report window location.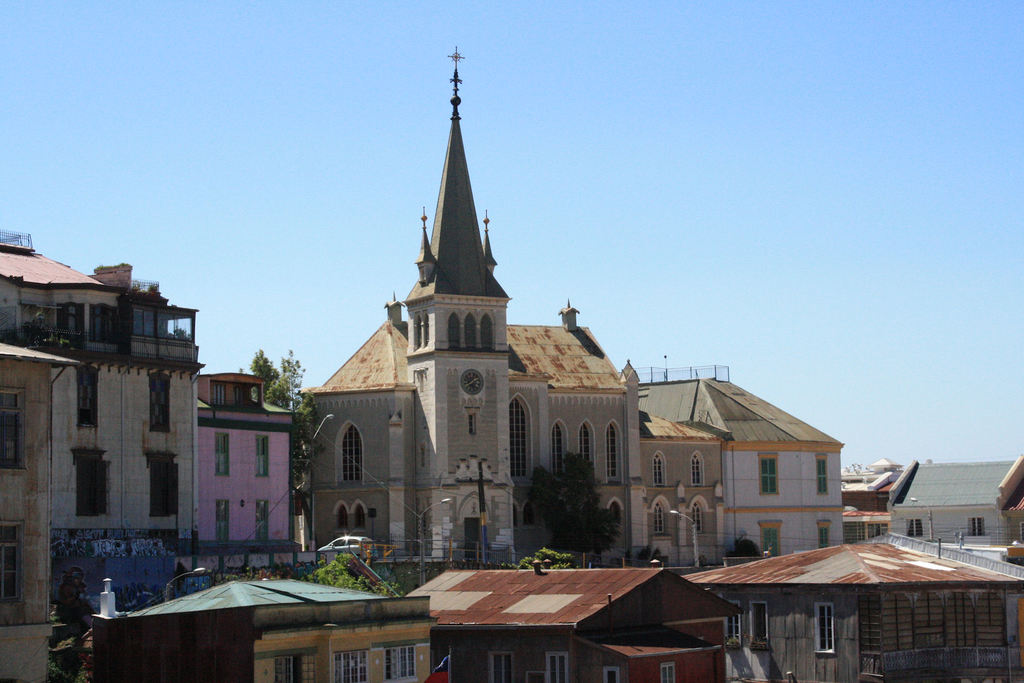
Report: Rect(134, 310, 171, 335).
